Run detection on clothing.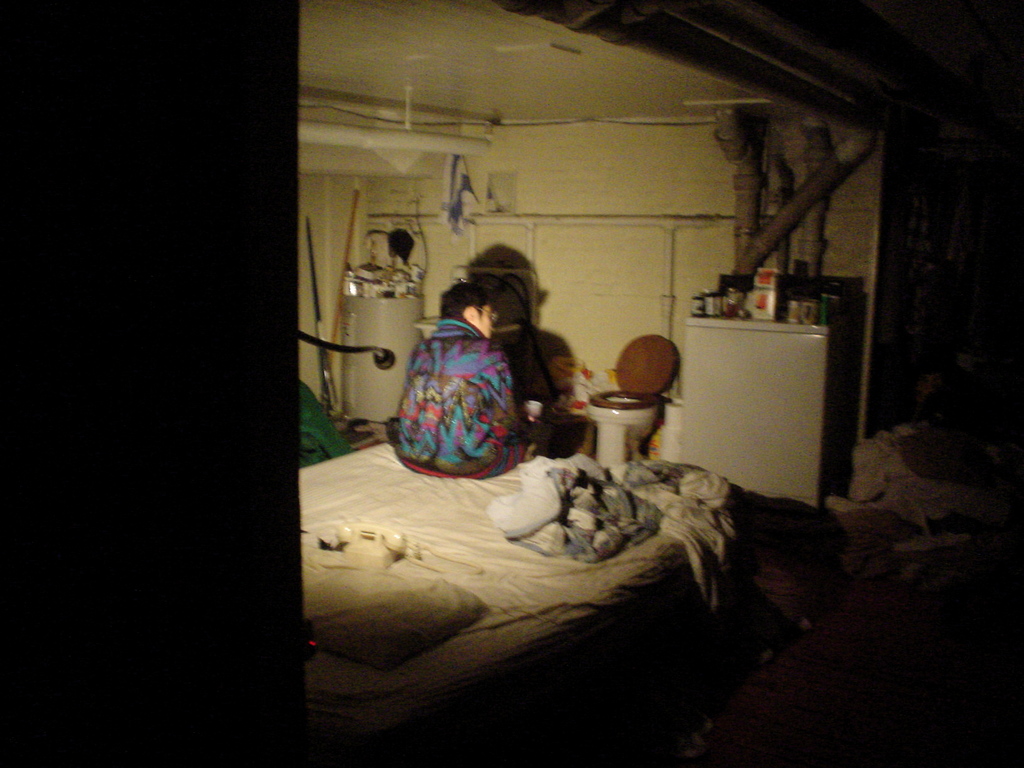
Result: {"left": 385, "top": 287, "right": 563, "bottom": 484}.
